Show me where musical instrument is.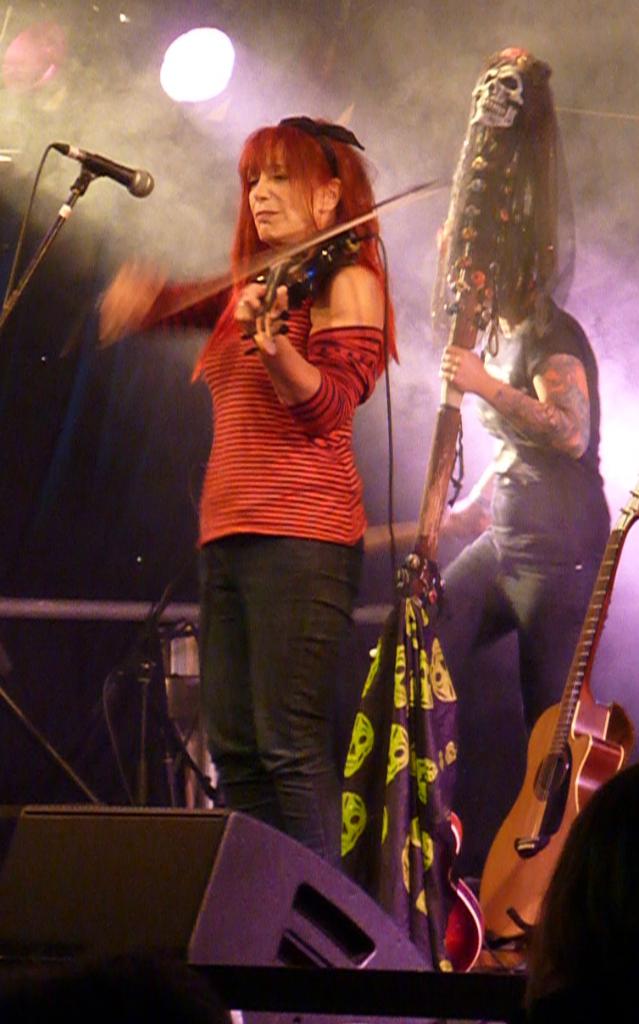
musical instrument is at <bbox>105, 166, 453, 347</bbox>.
